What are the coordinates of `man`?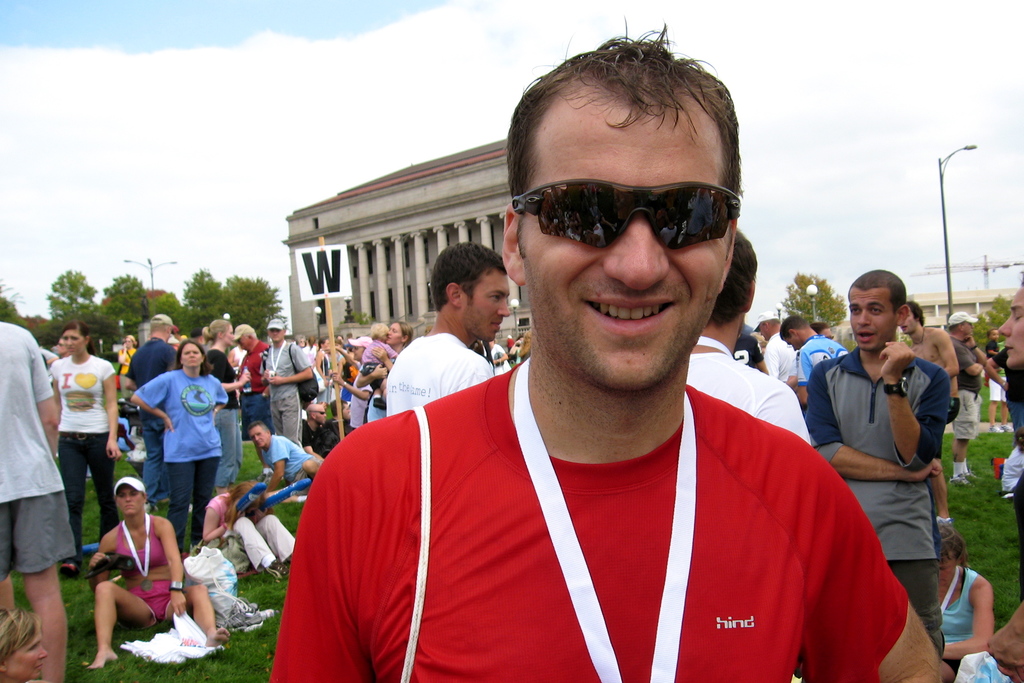
321/398/356/452.
